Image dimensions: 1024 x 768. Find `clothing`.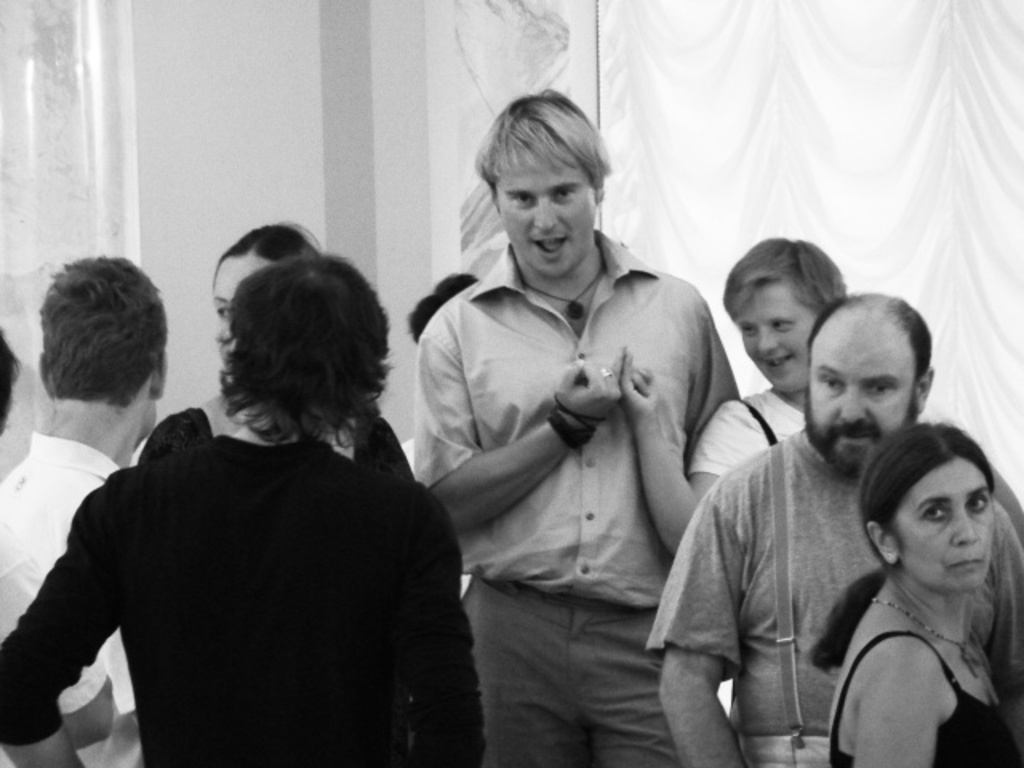
0:424:134:714.
